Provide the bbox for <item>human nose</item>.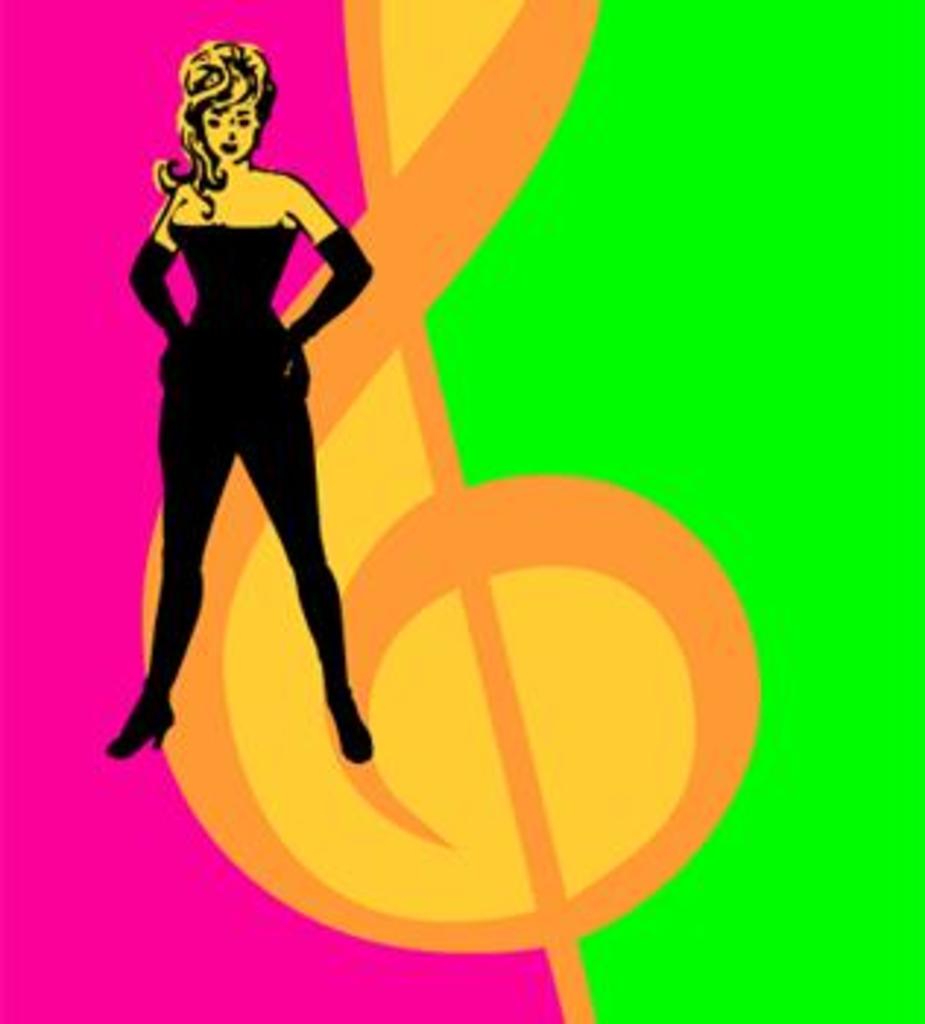
[left=217, top=117, right=237, bottom=146].
